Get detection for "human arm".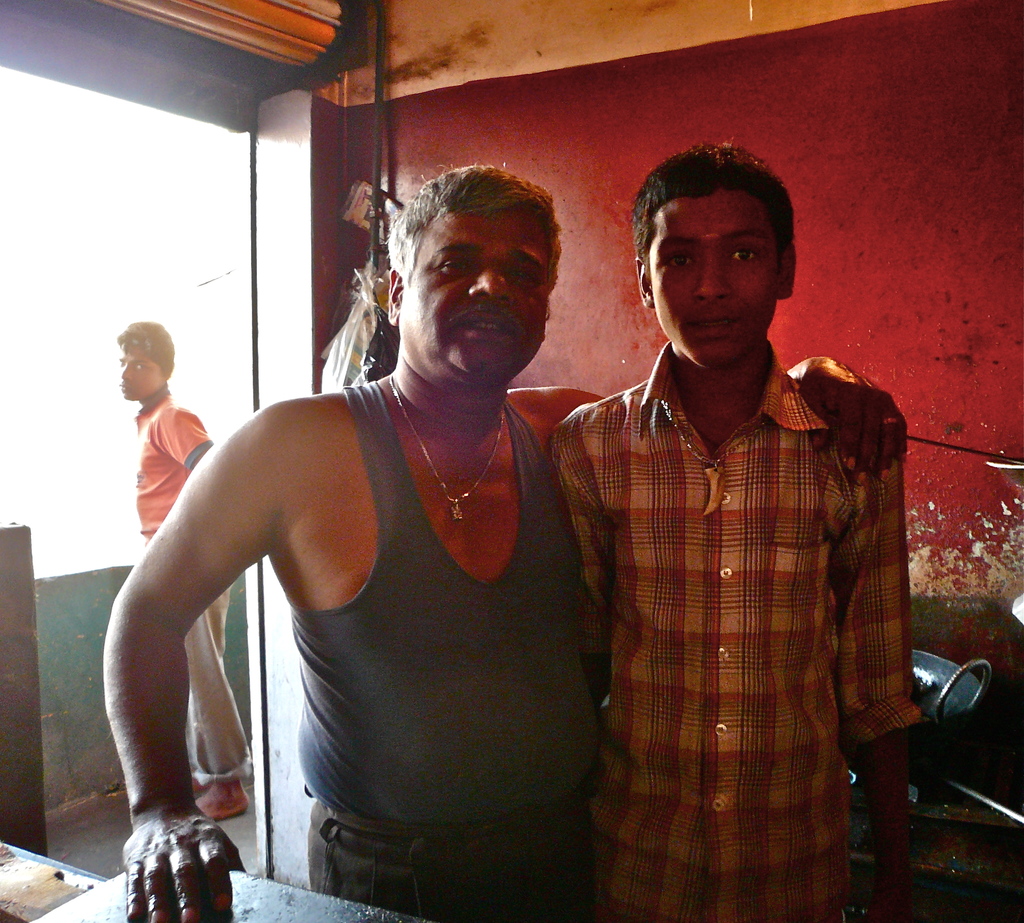
Detection: crop(116, 440, 284, 853).
